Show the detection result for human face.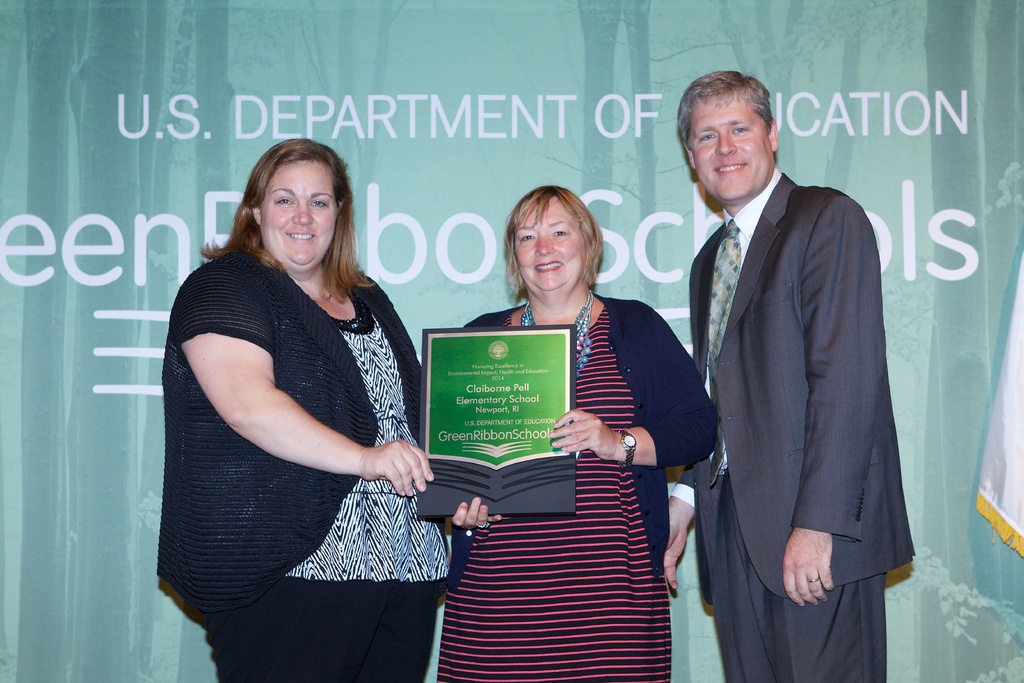
box(516, 198, 582, 294).
